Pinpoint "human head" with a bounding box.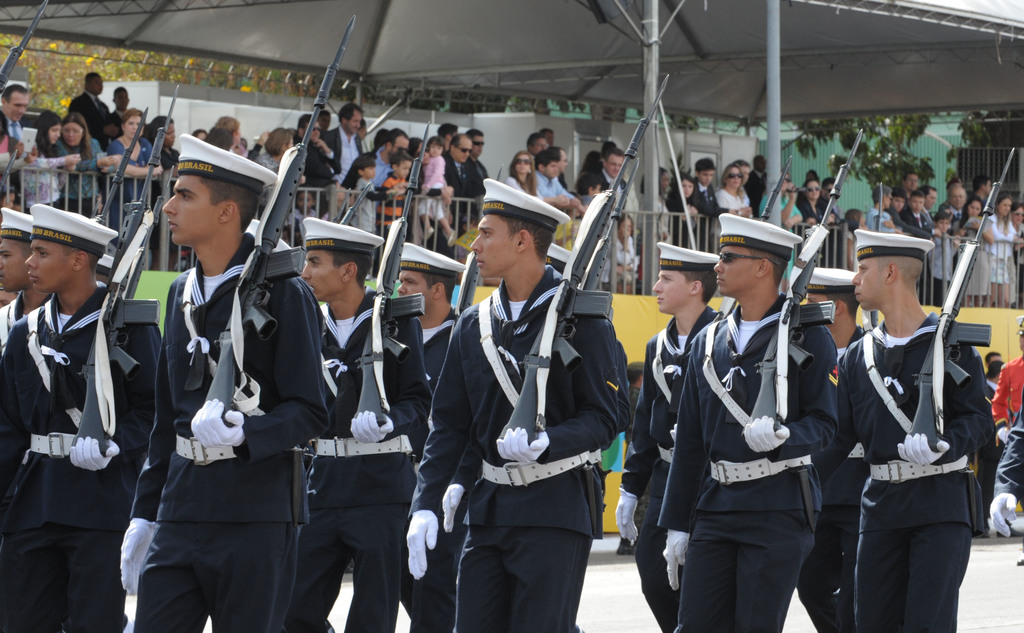
[921,182,938,211].
